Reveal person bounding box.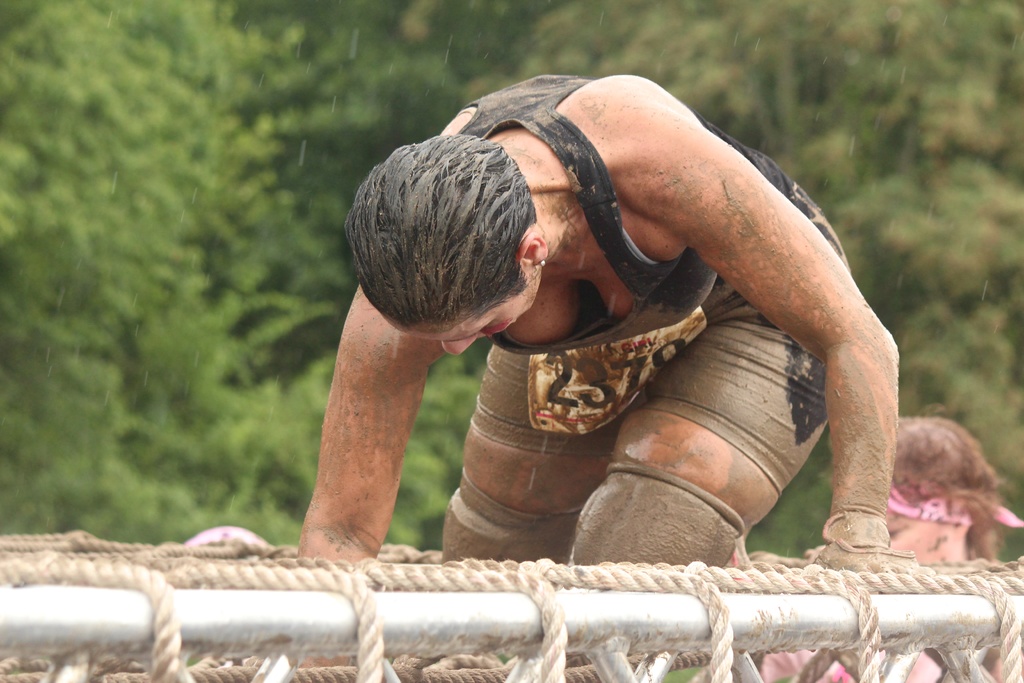
Revealed: [300, 72, 933, 564].
